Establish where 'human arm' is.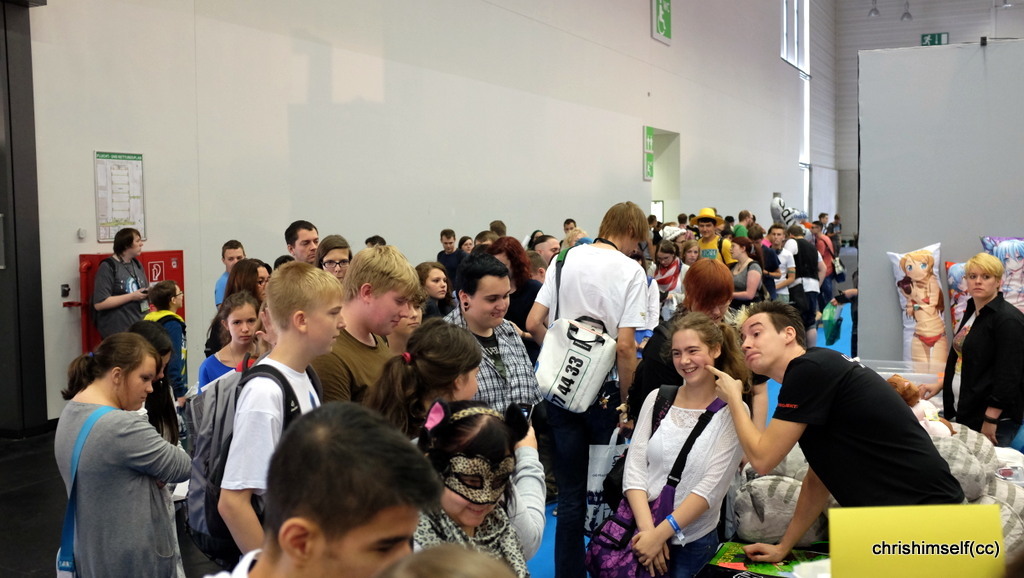
Established at Rect(525, 261, 549, 344).
